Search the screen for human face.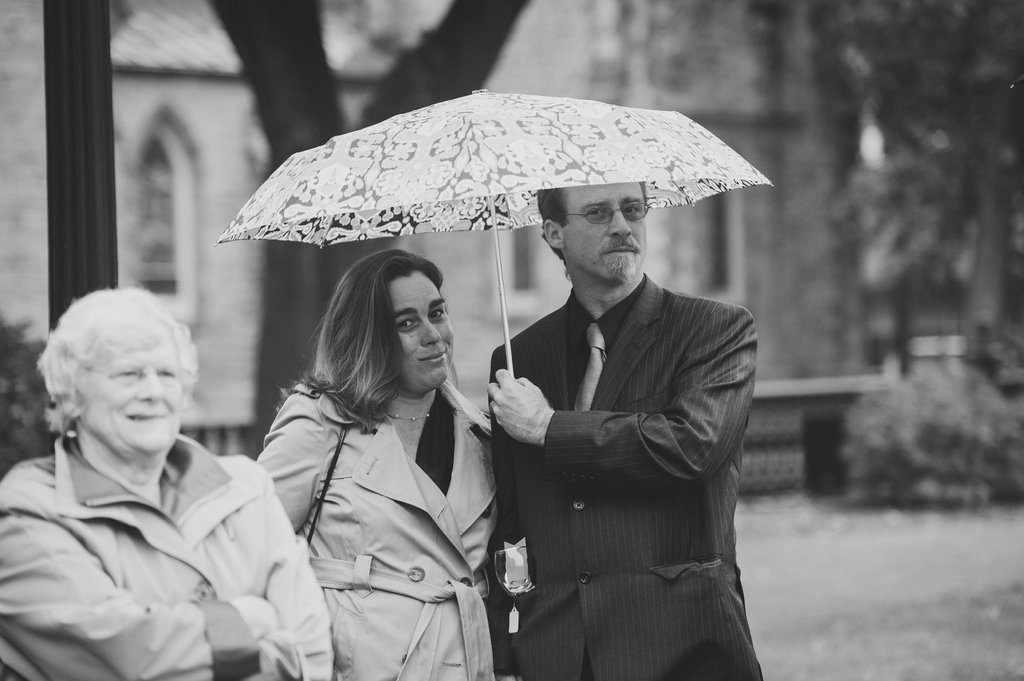
Found at rect(393, 269, 455, 394).
